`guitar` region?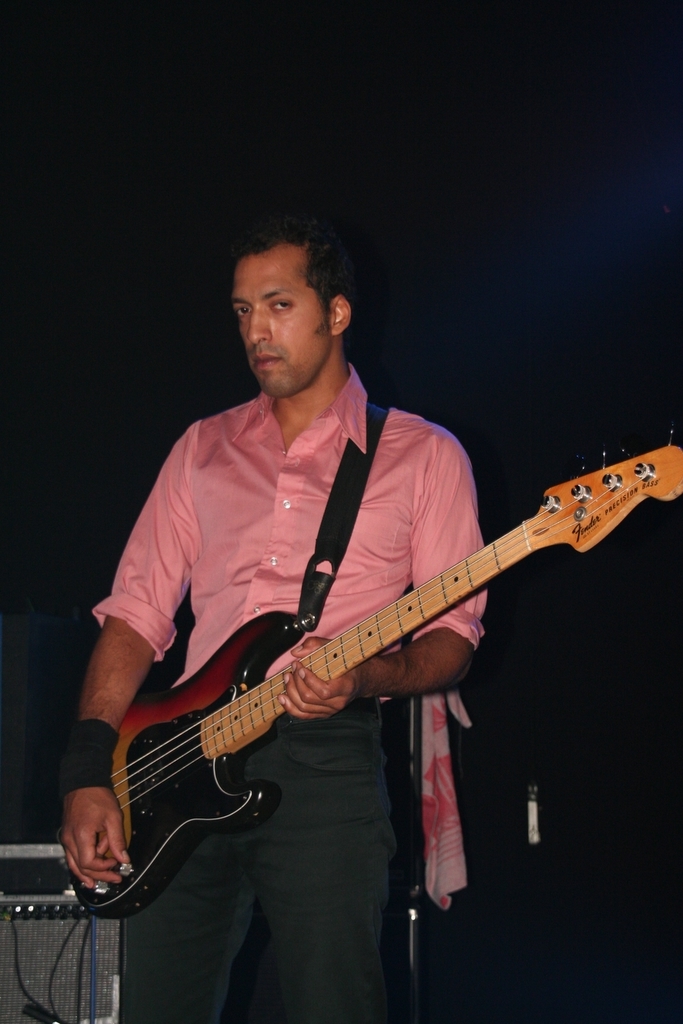
(x1=63, y1=432, x2=662, y2=935)
